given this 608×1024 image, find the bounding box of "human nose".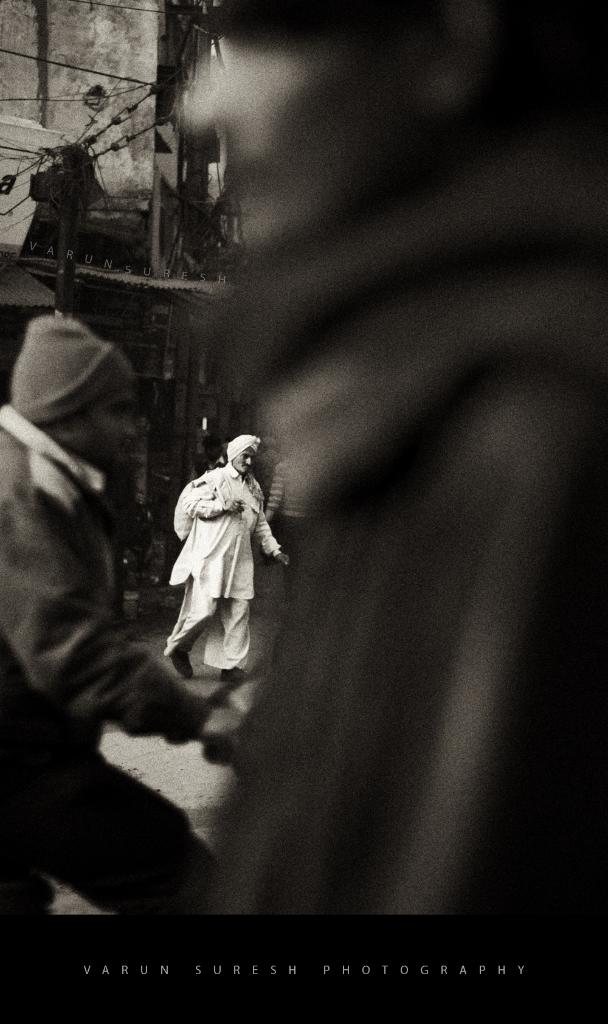
178,50,227,131.
